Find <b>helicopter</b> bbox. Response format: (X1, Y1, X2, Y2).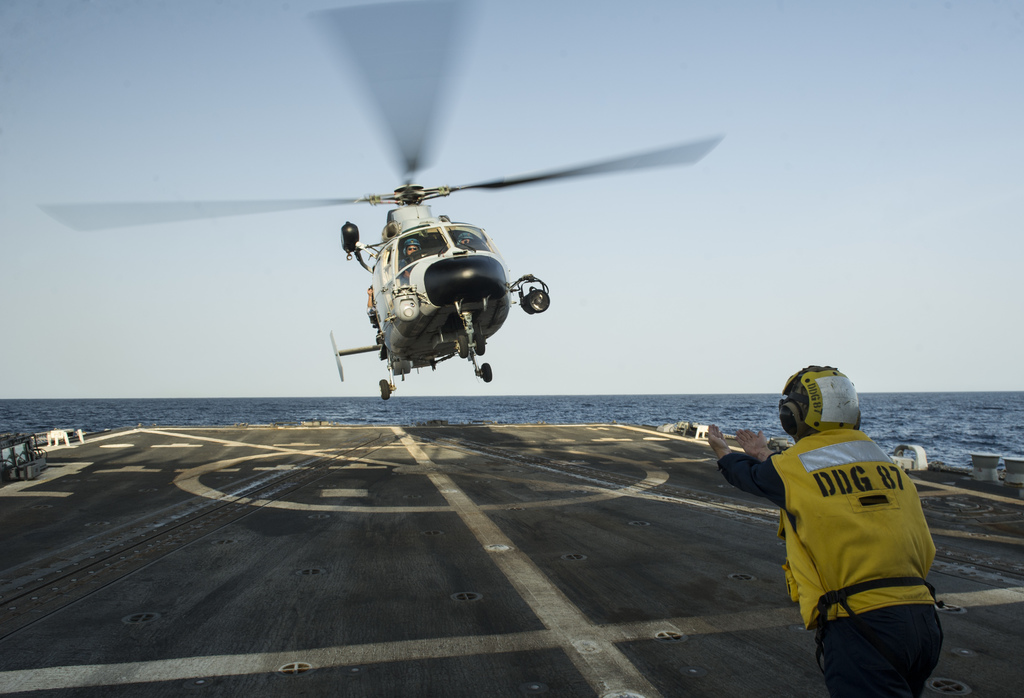
(69, 69, 714, 408).
